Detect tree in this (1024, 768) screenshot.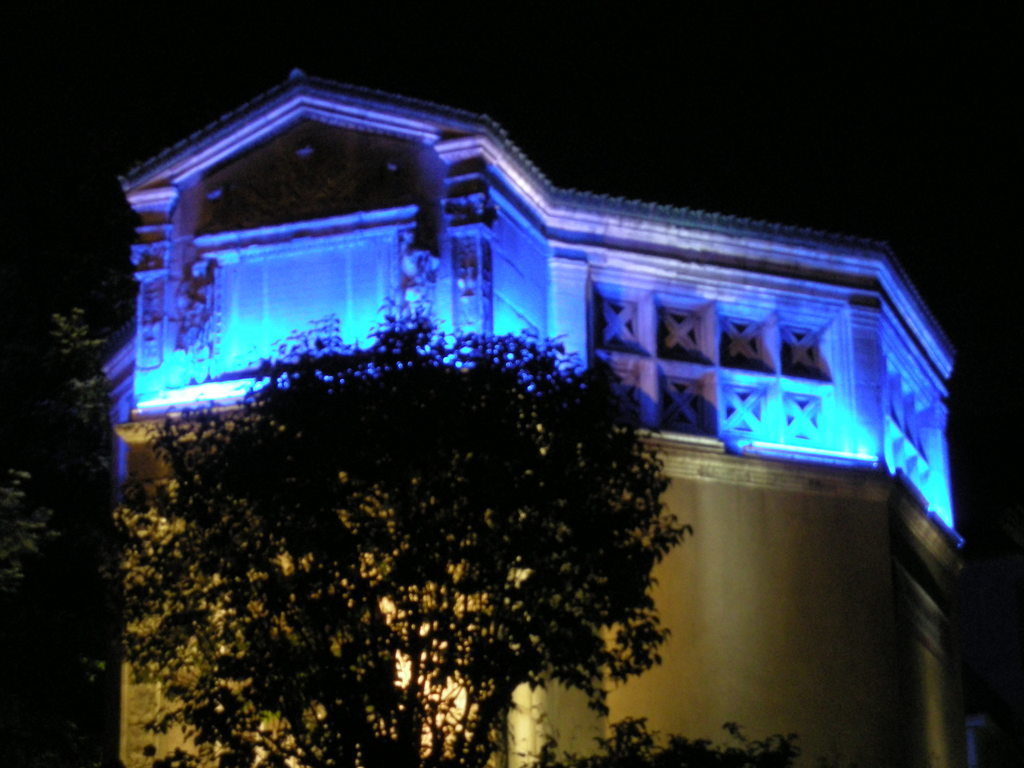
Detection: 80 292 696 767.
